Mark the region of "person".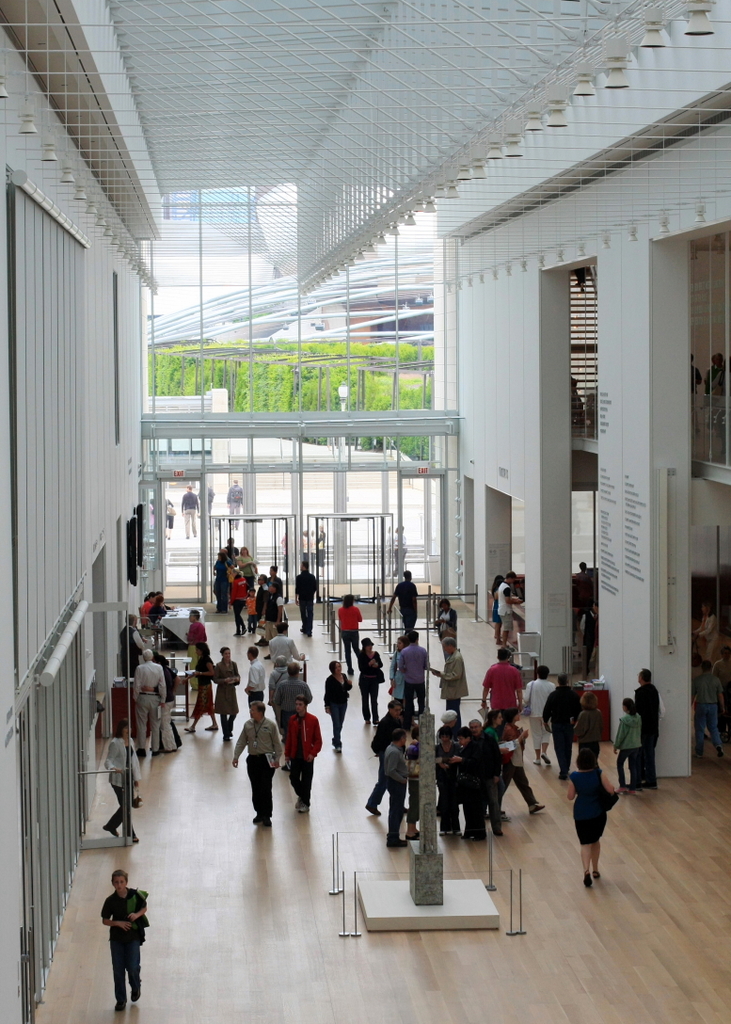
Region: Rect(636, 667, 659, 783).
